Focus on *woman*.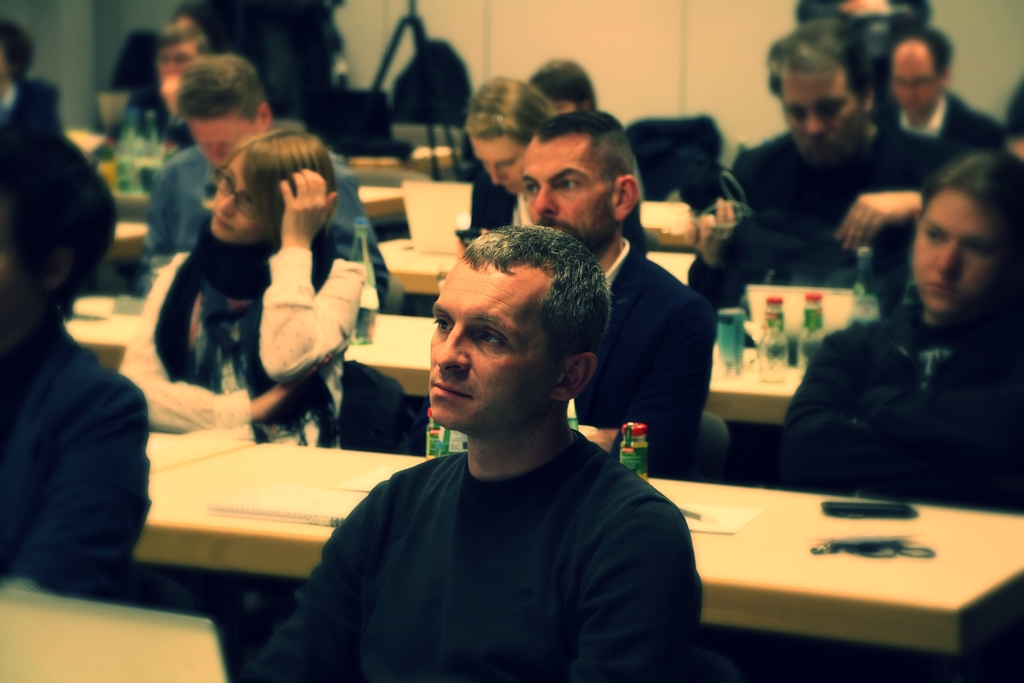
Focused at 466, 66, 576, 222.
